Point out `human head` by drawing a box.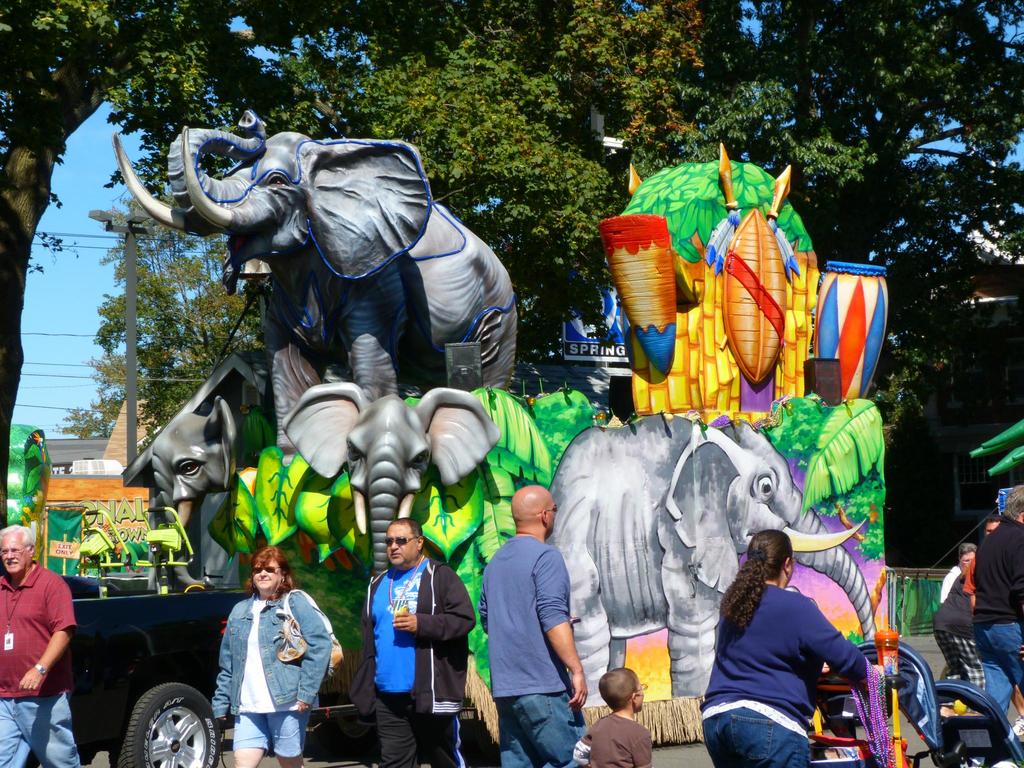
385,518,422,564.
